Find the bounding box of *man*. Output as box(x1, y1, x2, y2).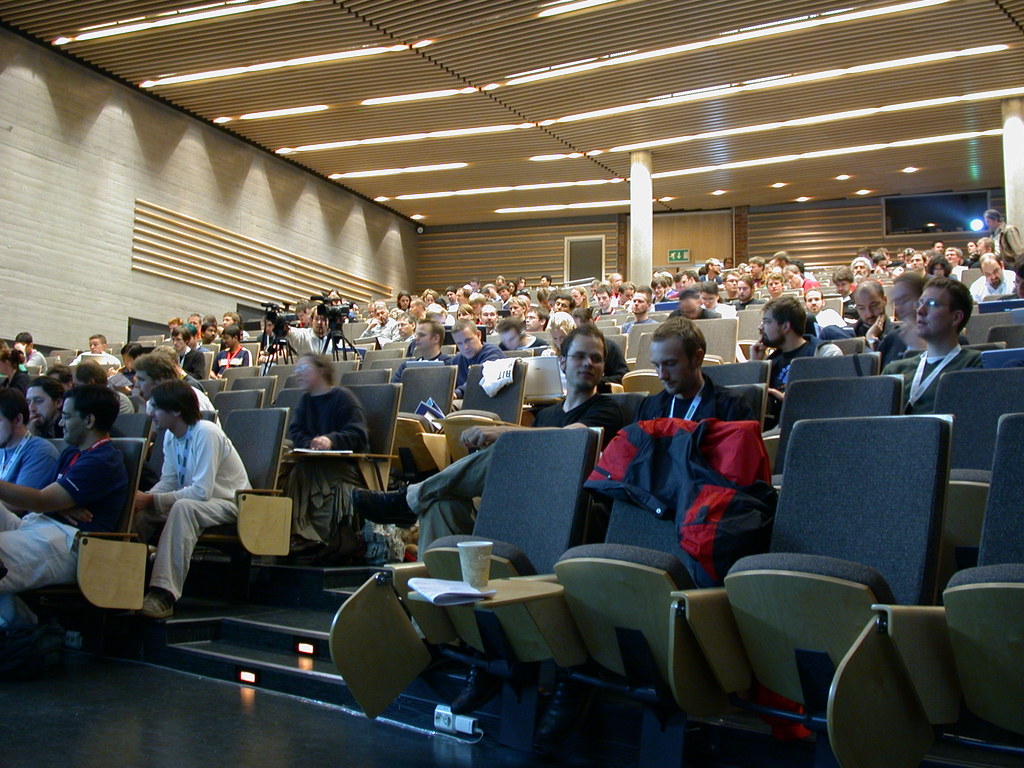
box(129, 378, 241, 626).
